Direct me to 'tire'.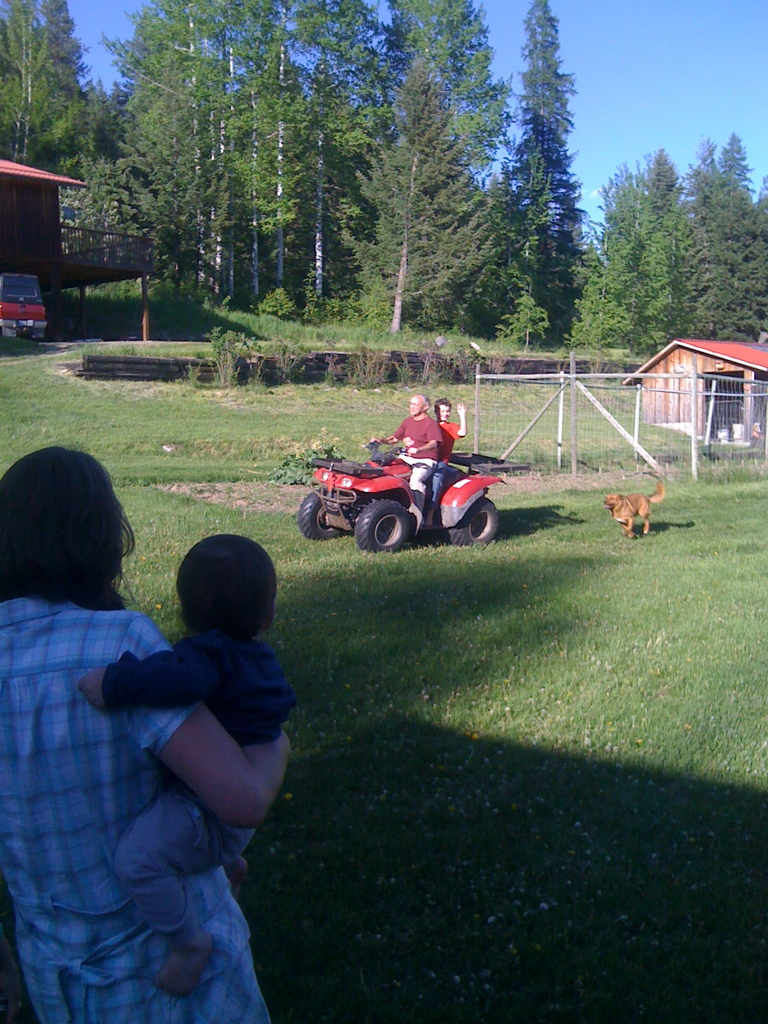
Direction: l=345, t=498, r=411, b=552.
